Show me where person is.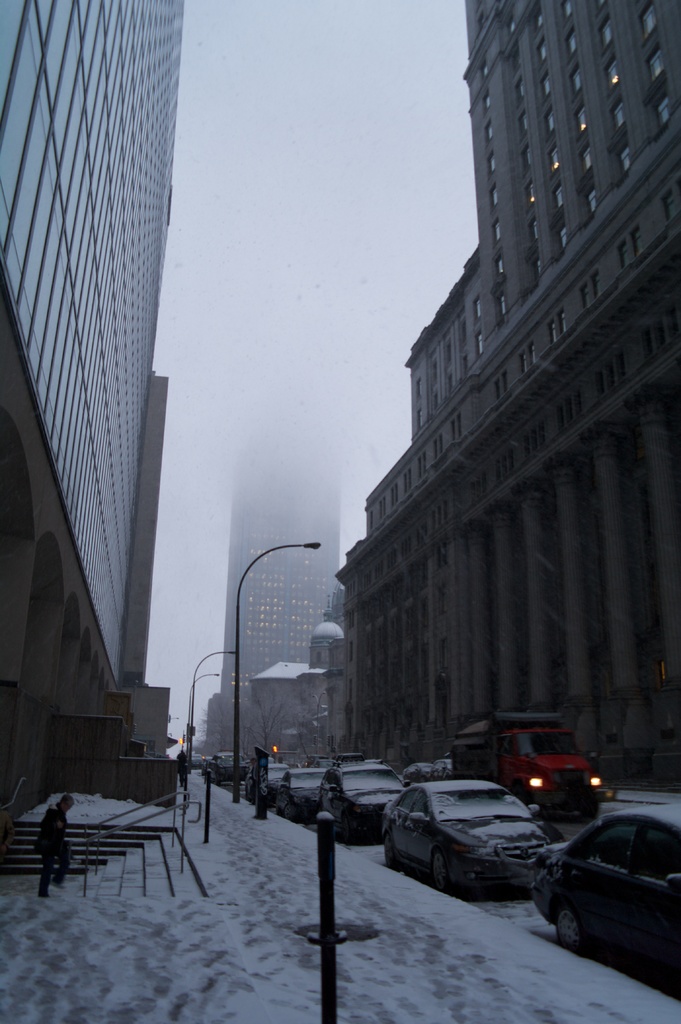
person is at 41/794/72/907.
